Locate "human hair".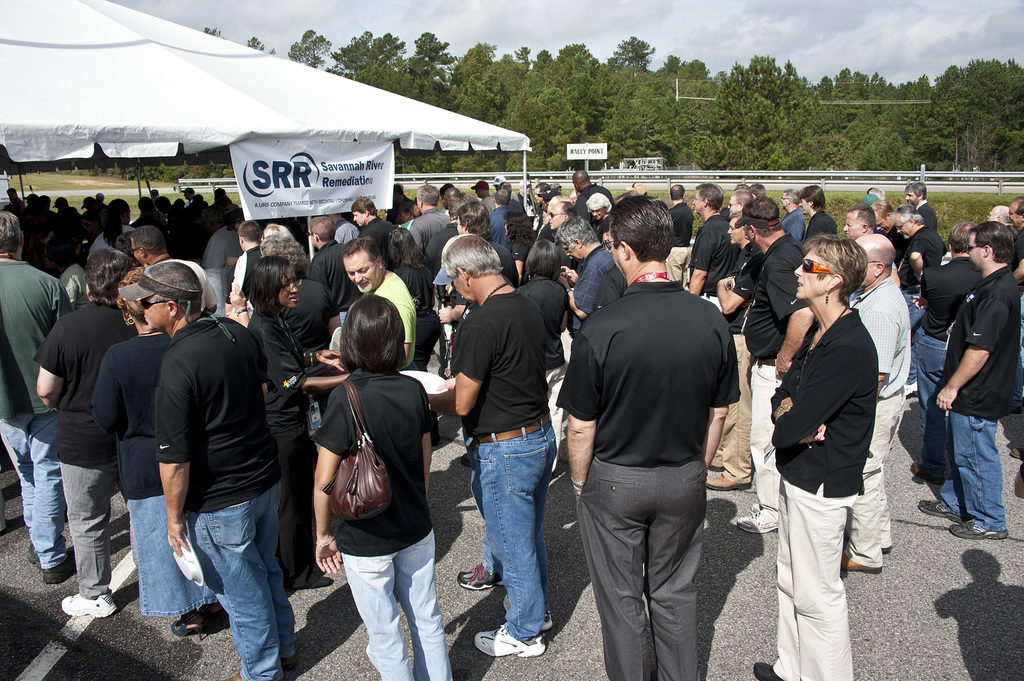
Bounding box: <box>802,230,868,310</box>.
